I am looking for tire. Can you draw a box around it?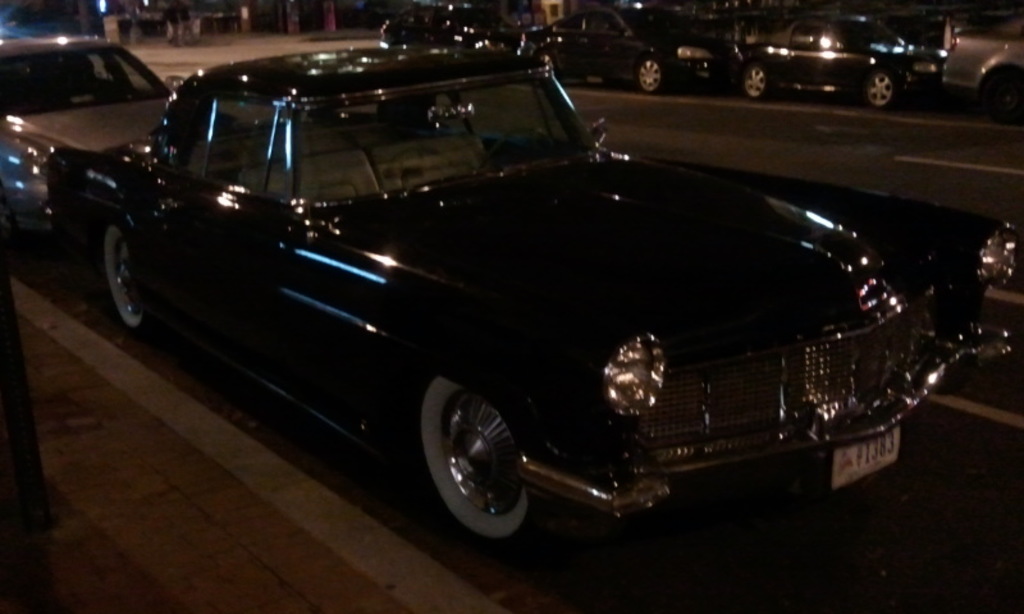
Sure, the bounding box is 100 220 163 334.
